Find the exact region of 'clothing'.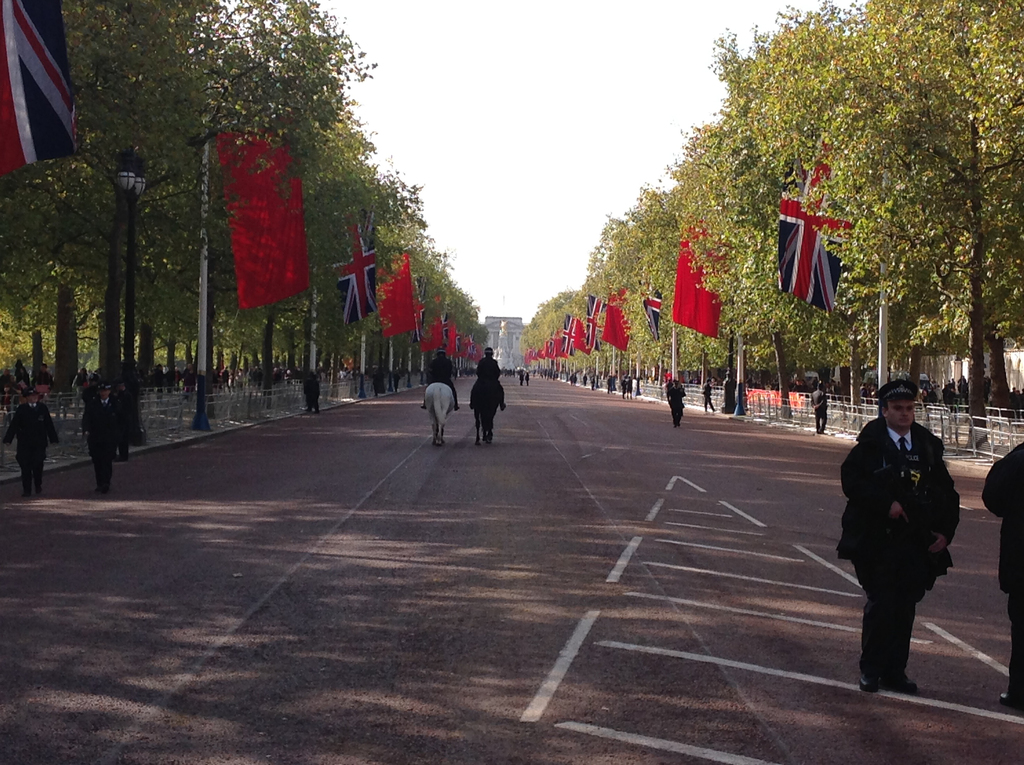
Exact region: [808, 384, 831, 433].
